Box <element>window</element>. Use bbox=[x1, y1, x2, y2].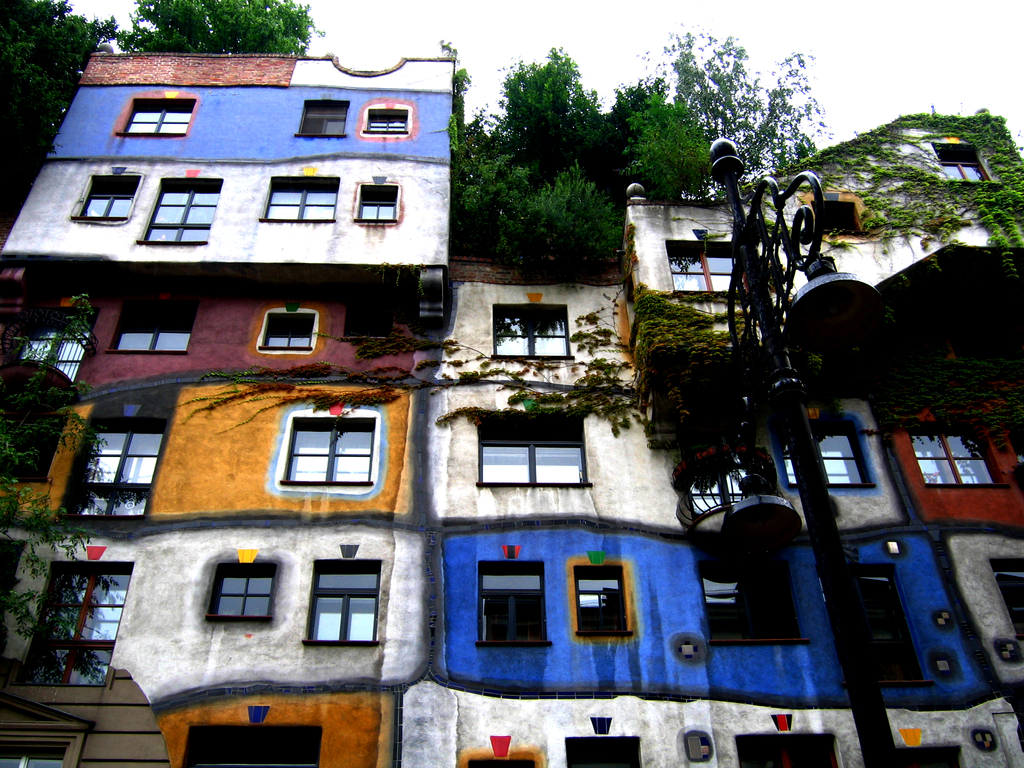
bbox=[76, 172, 137, 218].
